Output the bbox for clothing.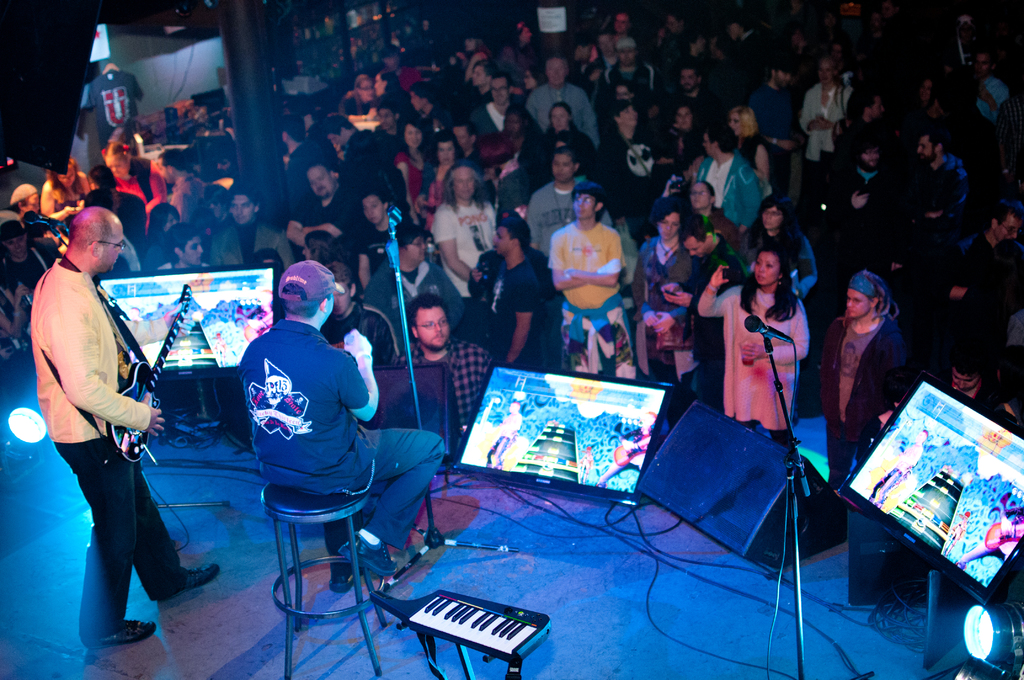
bbox=(524, 79, 600, 144).
